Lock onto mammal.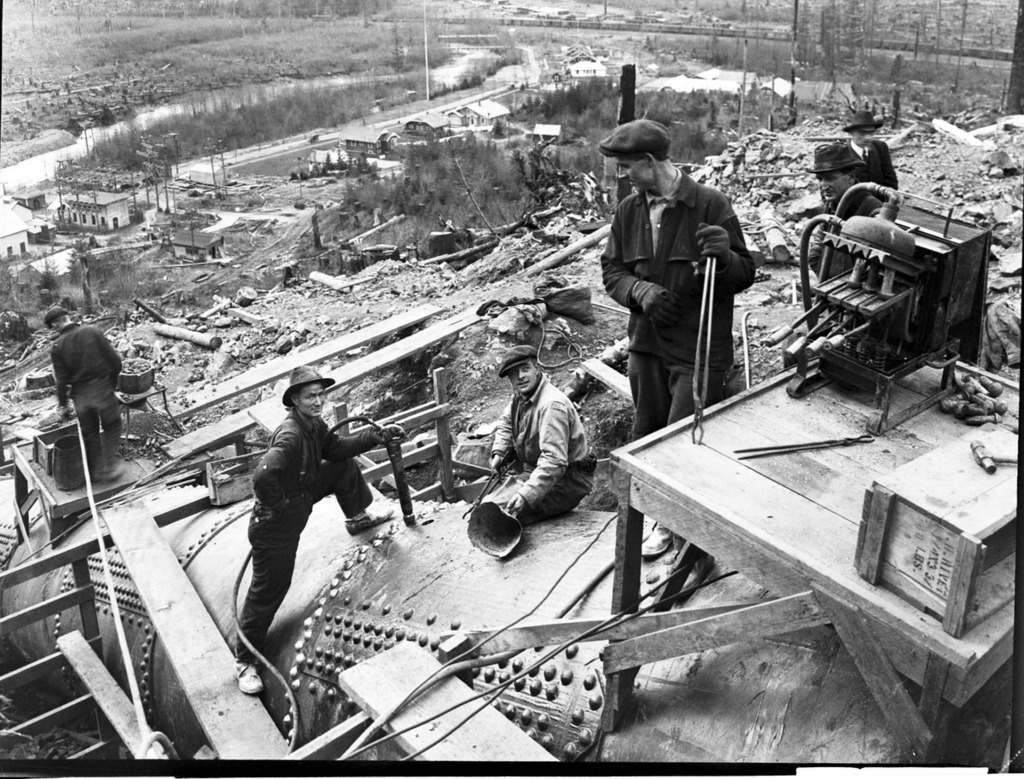
Locked: 599/118/756/555.
